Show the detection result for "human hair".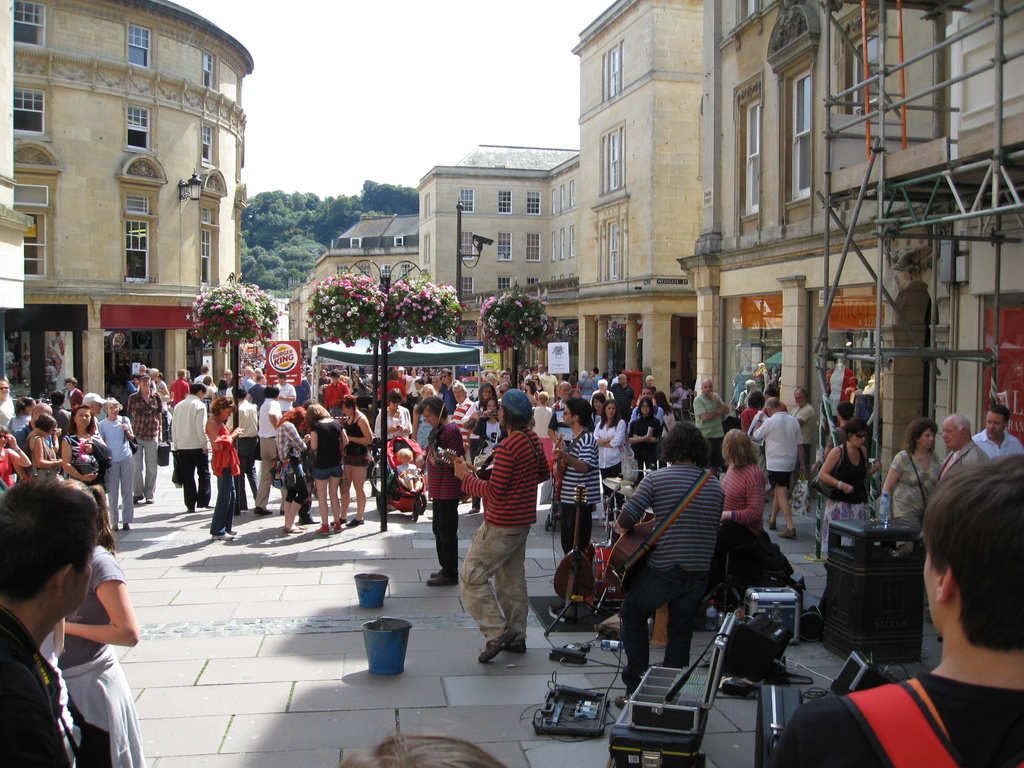
region(566, 397, 592, 428).
